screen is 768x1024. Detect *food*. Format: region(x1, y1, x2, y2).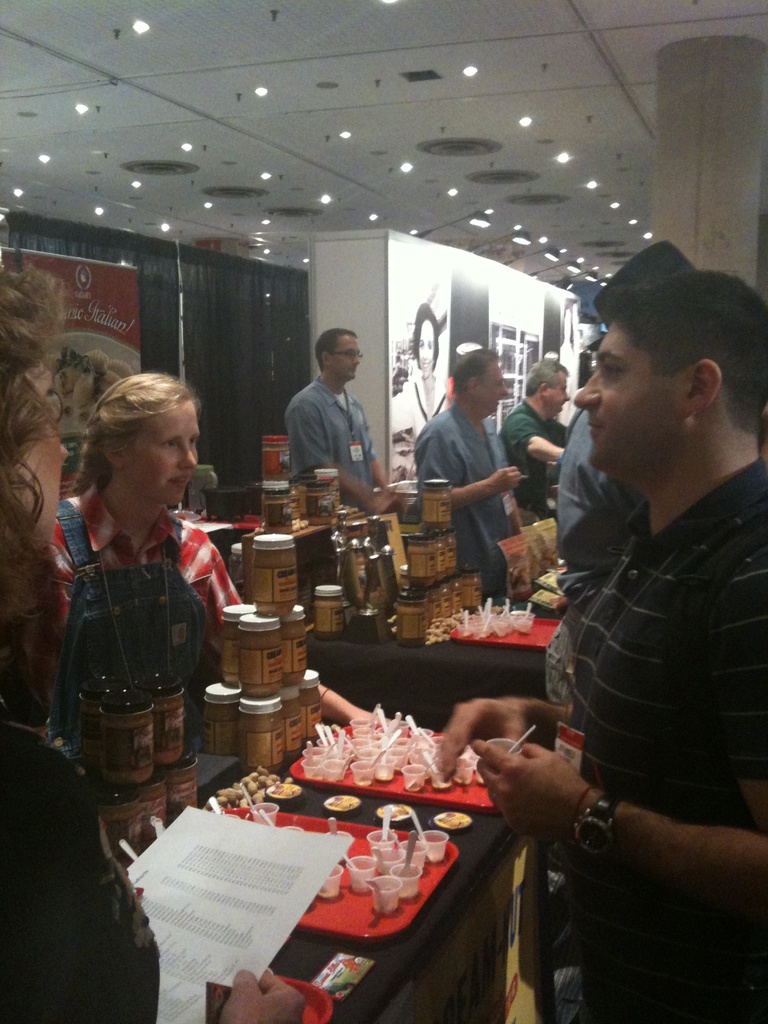
region(277, 783, 296, 795).
